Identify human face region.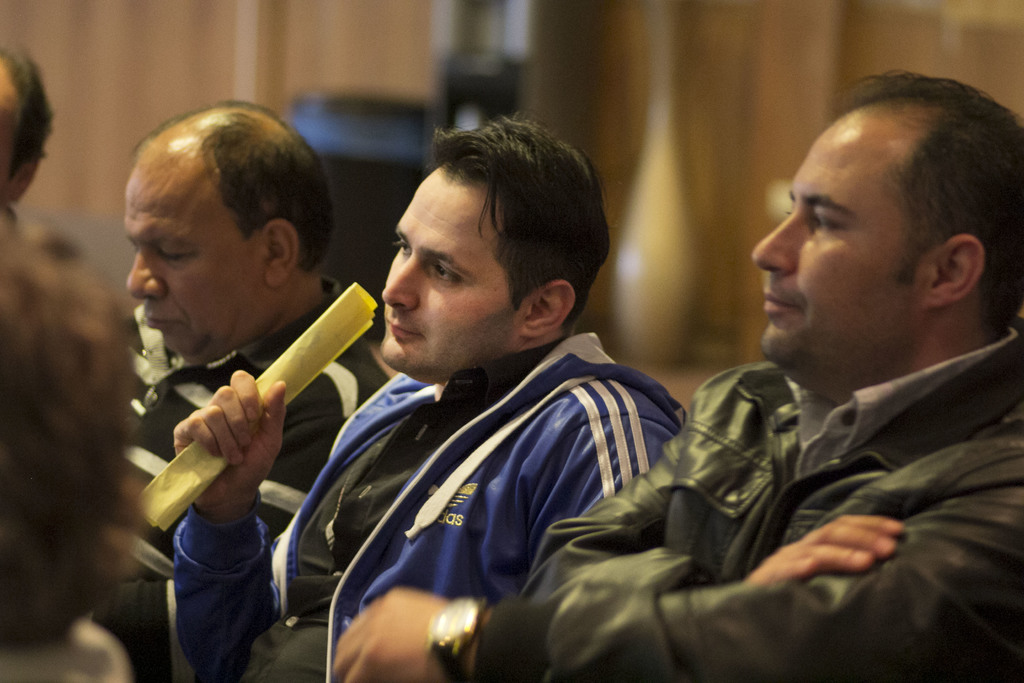
Region: region(123, 148, 265, 361).
